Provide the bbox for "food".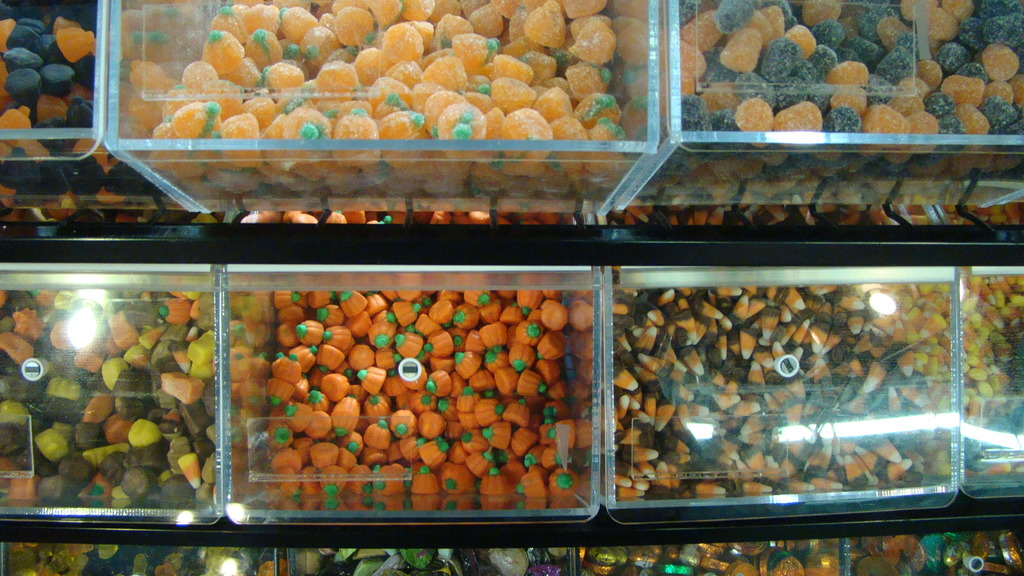
[246,256,604,504].
